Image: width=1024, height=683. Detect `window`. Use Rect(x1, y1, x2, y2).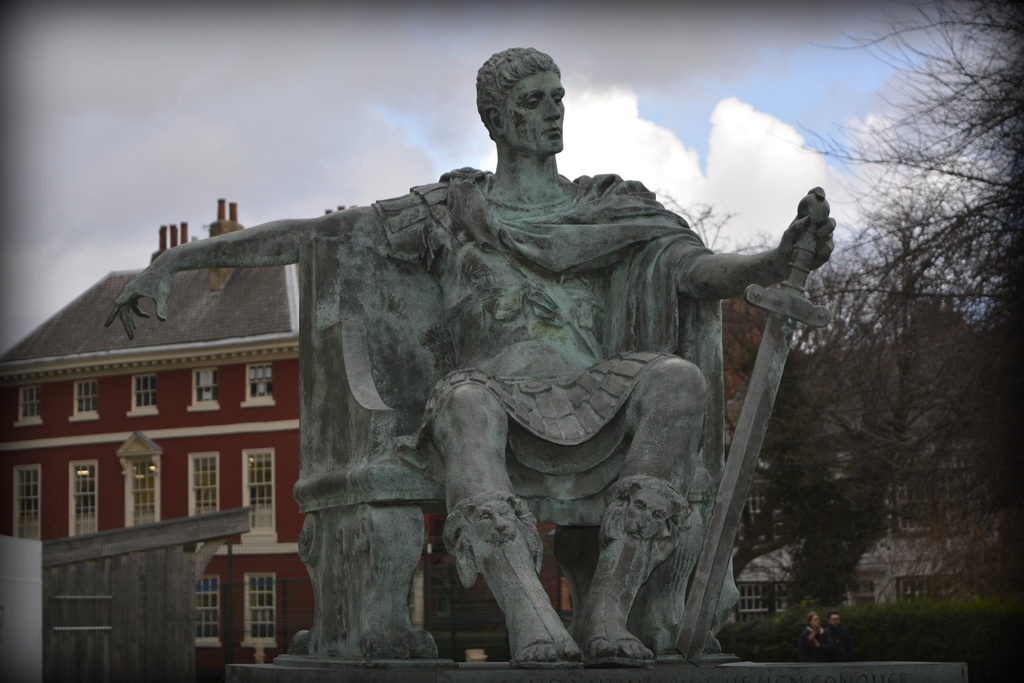
Rect(193, 579, 221, 646).
